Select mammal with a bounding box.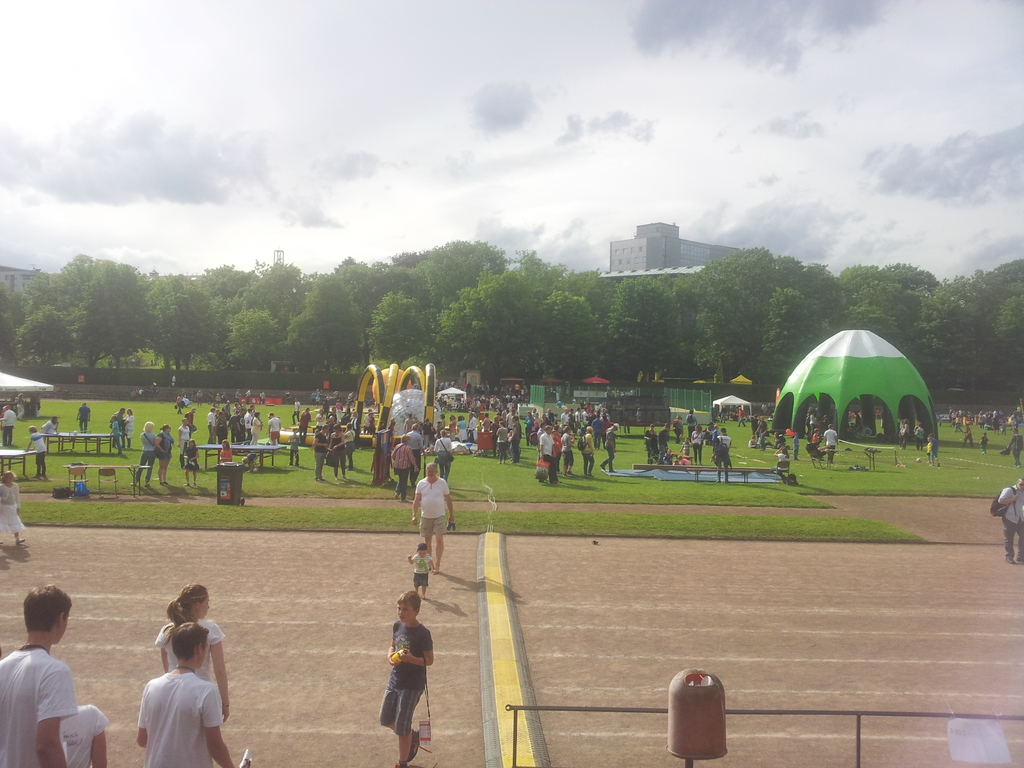
pyautogui.locateOnScreen(25, 421, 42, 479).
